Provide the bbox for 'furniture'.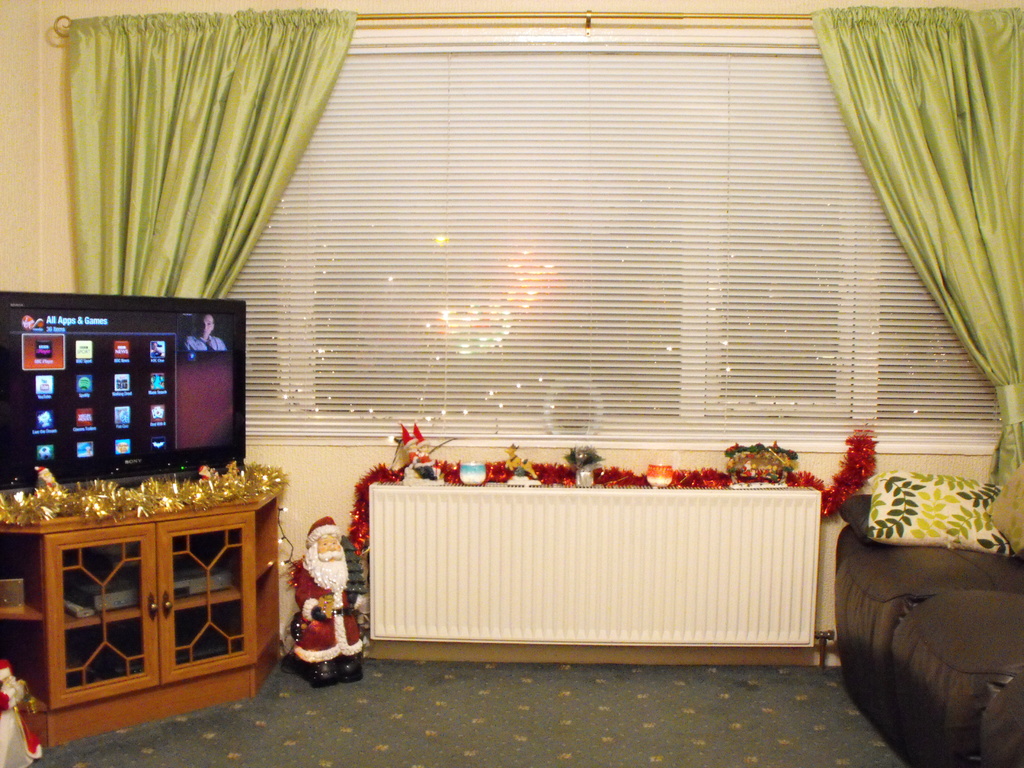
<bbox>833, 455, 1023, 767</bbox>.
